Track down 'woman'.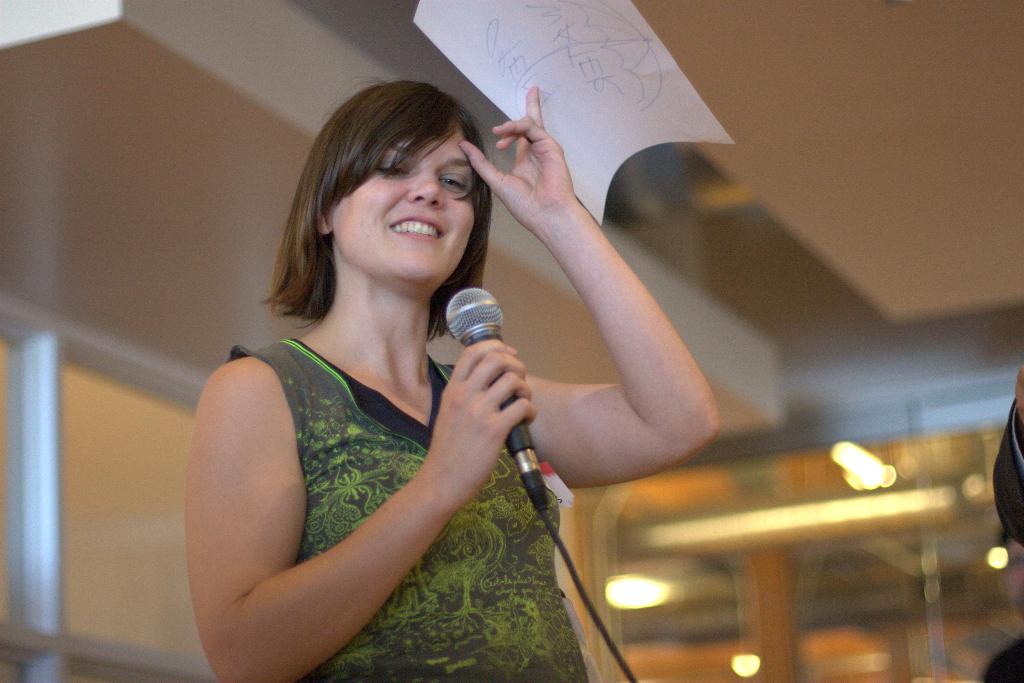
Tracked to Rect(189, 79, 716, 682).
